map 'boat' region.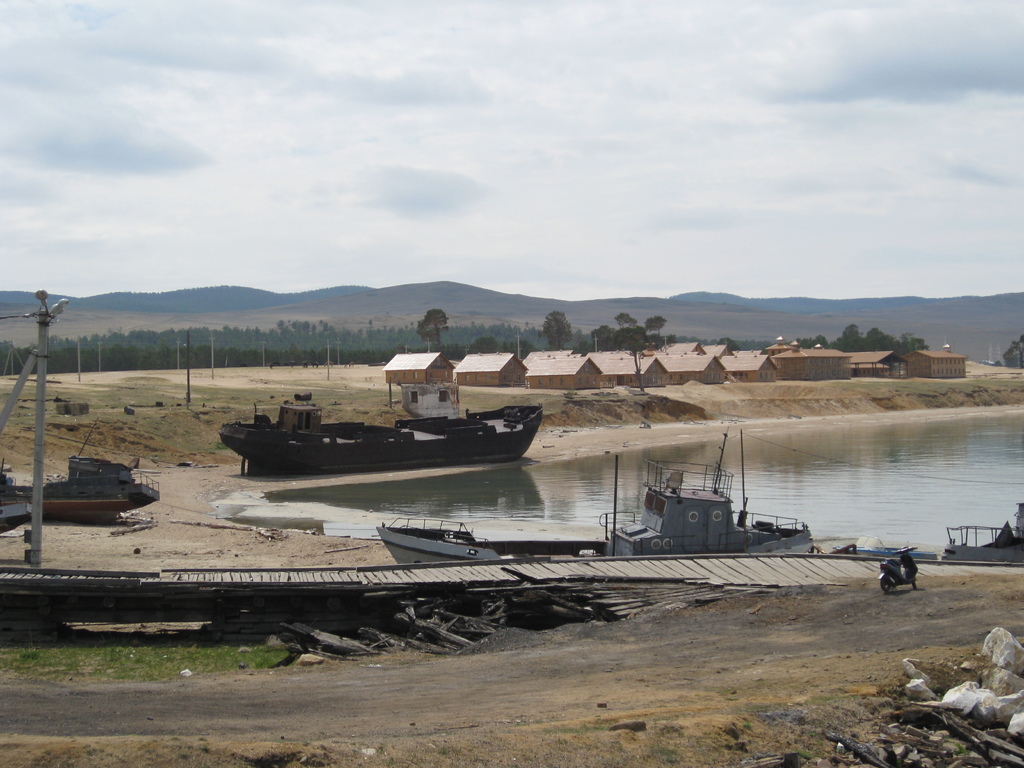
Mapped to bbox(380, 519, 622, 573).
